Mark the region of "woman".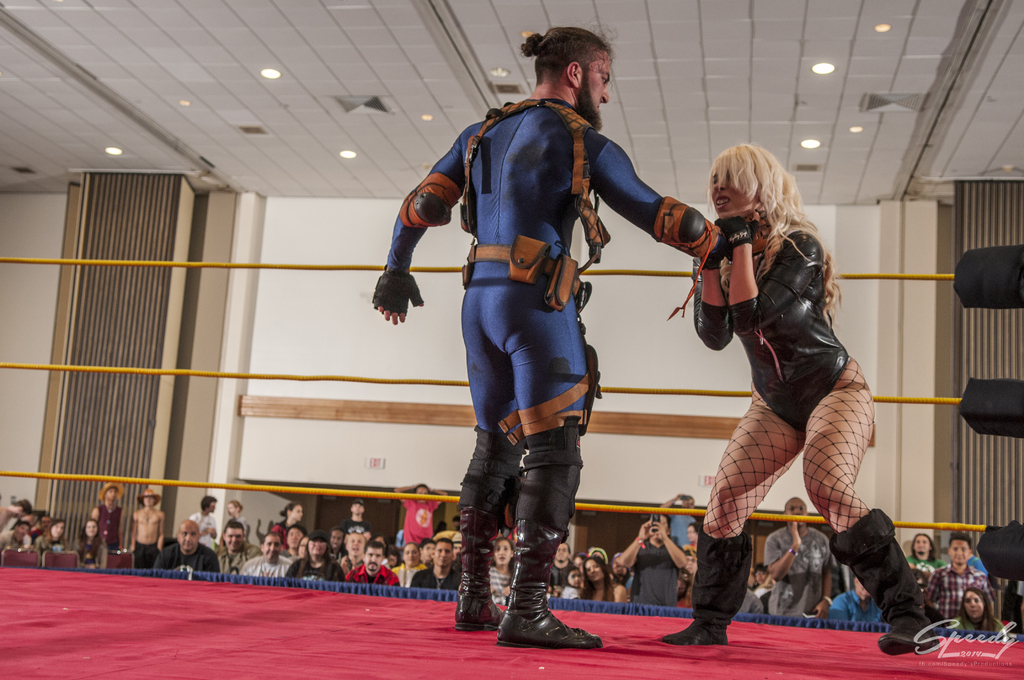
Region: <box>225,500,251,545</box>.
